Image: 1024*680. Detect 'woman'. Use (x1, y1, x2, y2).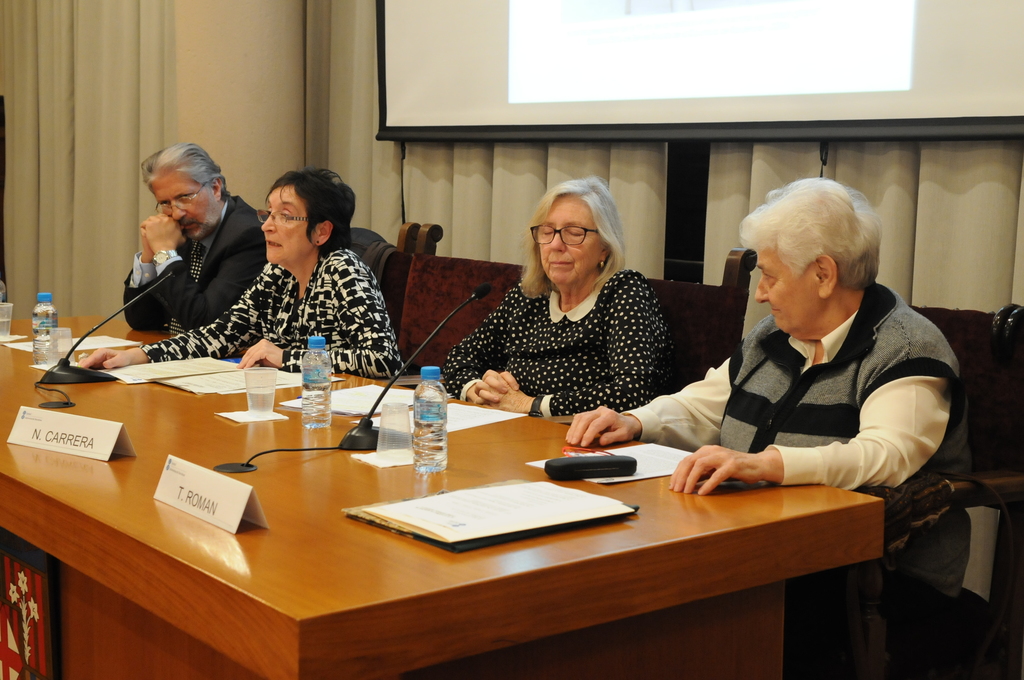
(441, 172, 687, 419).
